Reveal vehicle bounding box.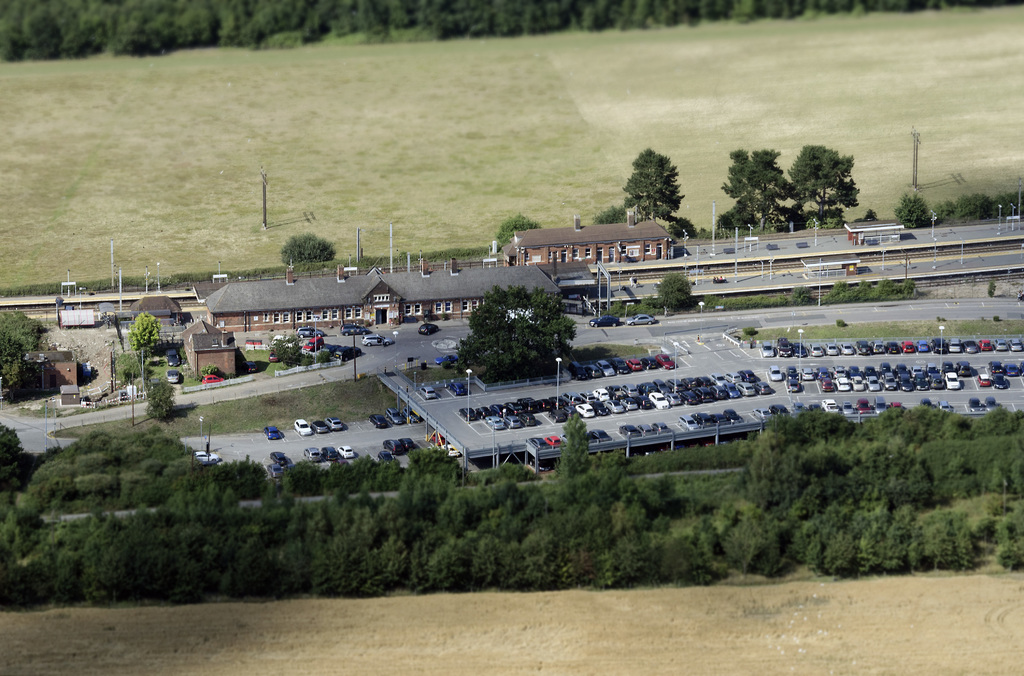
Revealed: box=[591, 402, 607, 415].
